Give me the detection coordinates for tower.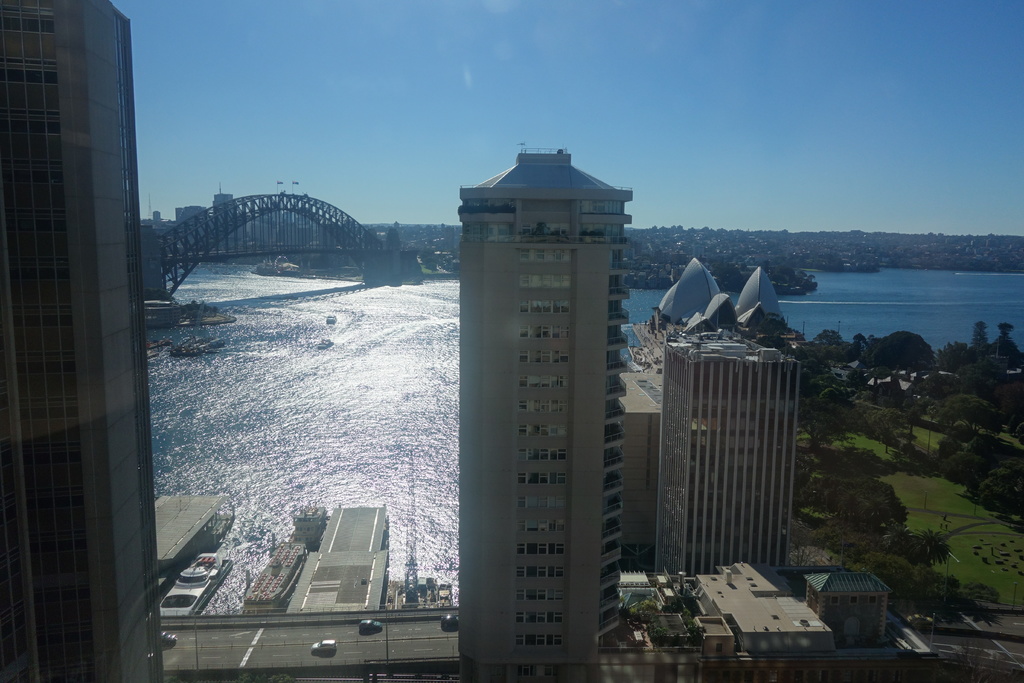
{"left": 0, "top": 5, "right": 164, "bottom": 682}.
